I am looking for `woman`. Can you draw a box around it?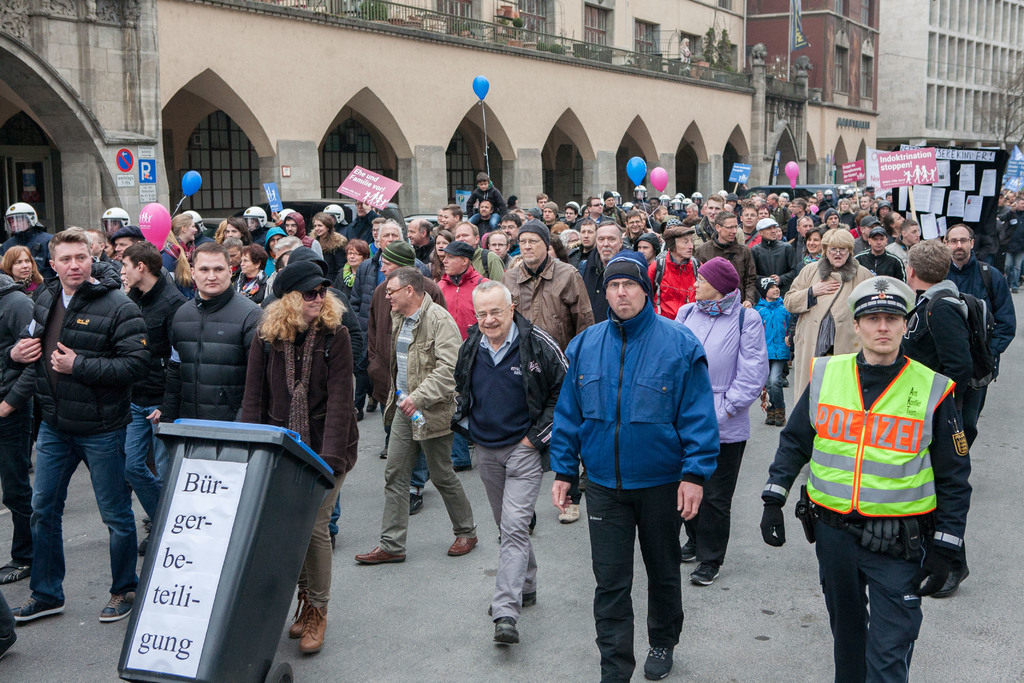
Sure, the bounding box is <bbox>226, 215, 253, 240</bbox>.
